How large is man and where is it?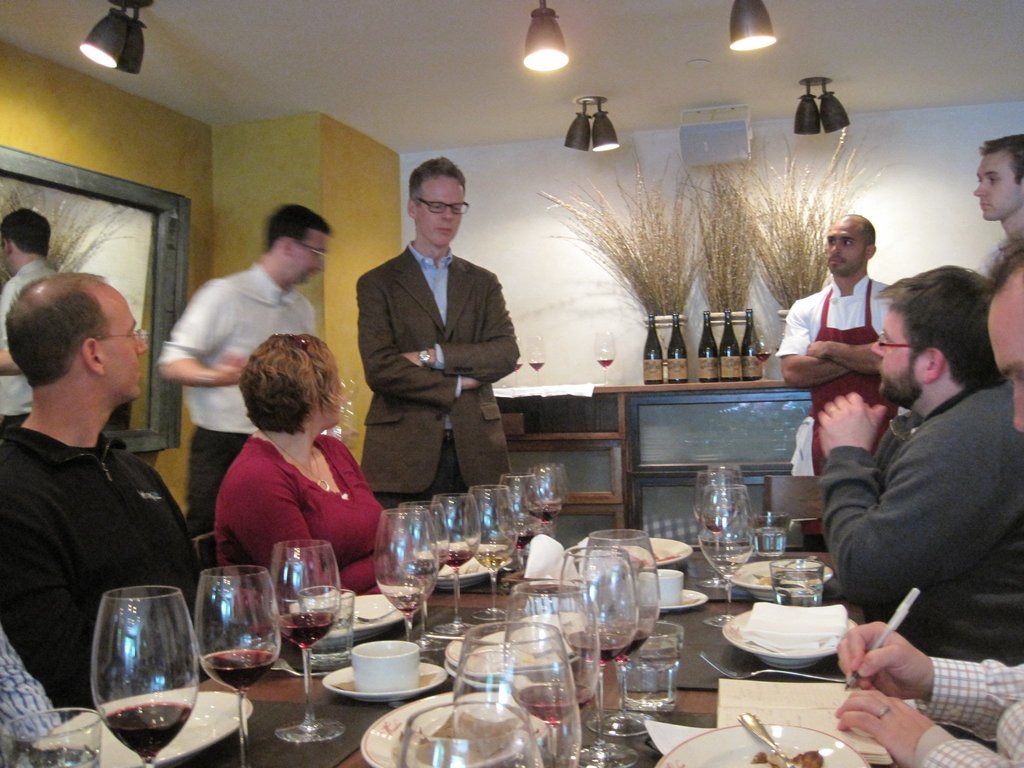
Bounding box: rect(0, 271, 219, 722).
